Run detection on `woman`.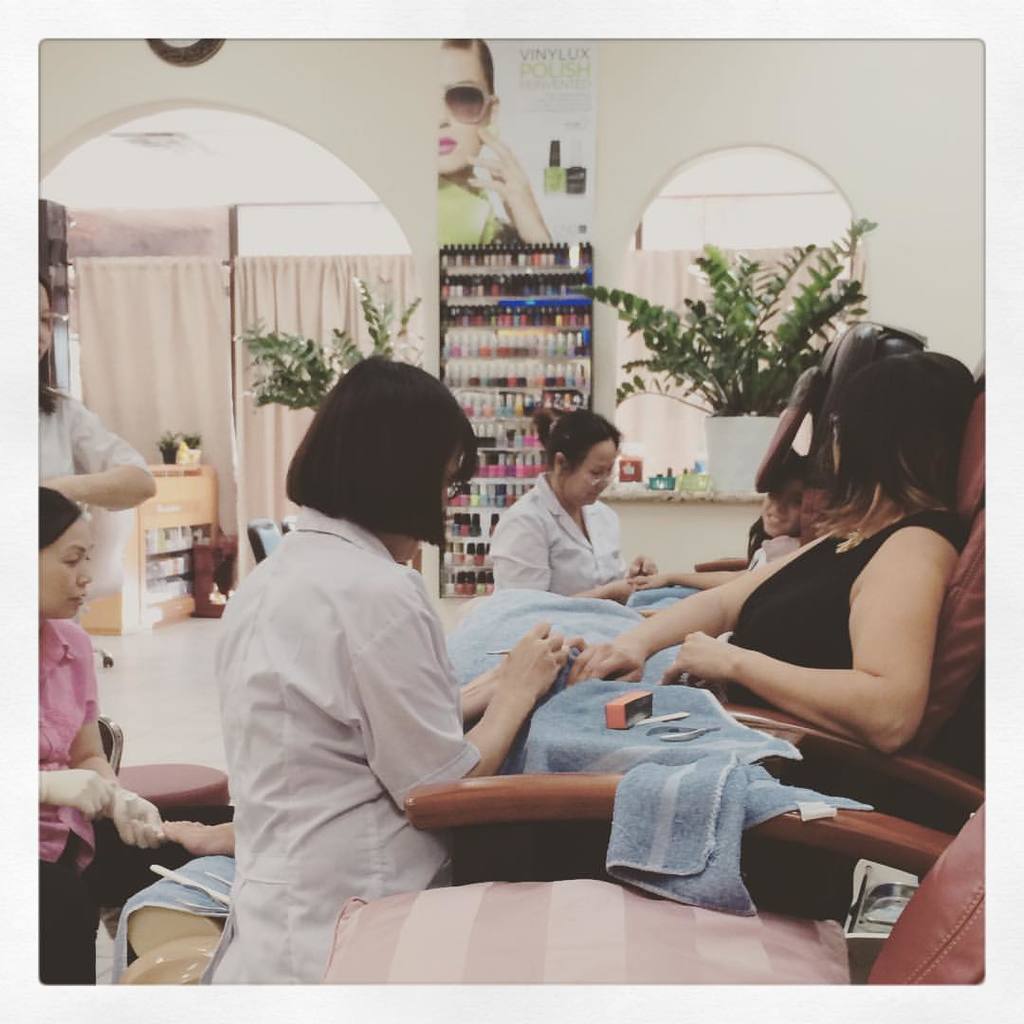
Result: [left=201, top=357, right=578, bottom=982].
